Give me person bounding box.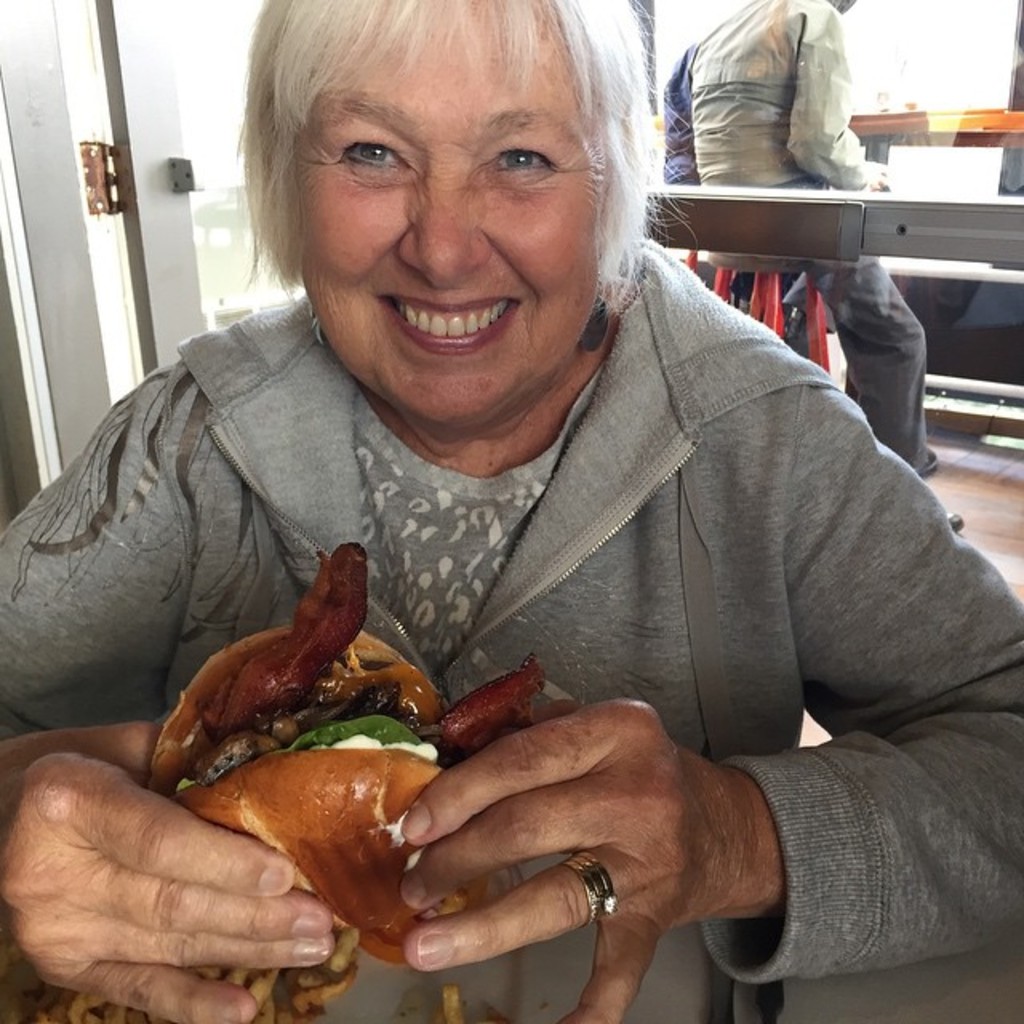
(54,10,986,997).
